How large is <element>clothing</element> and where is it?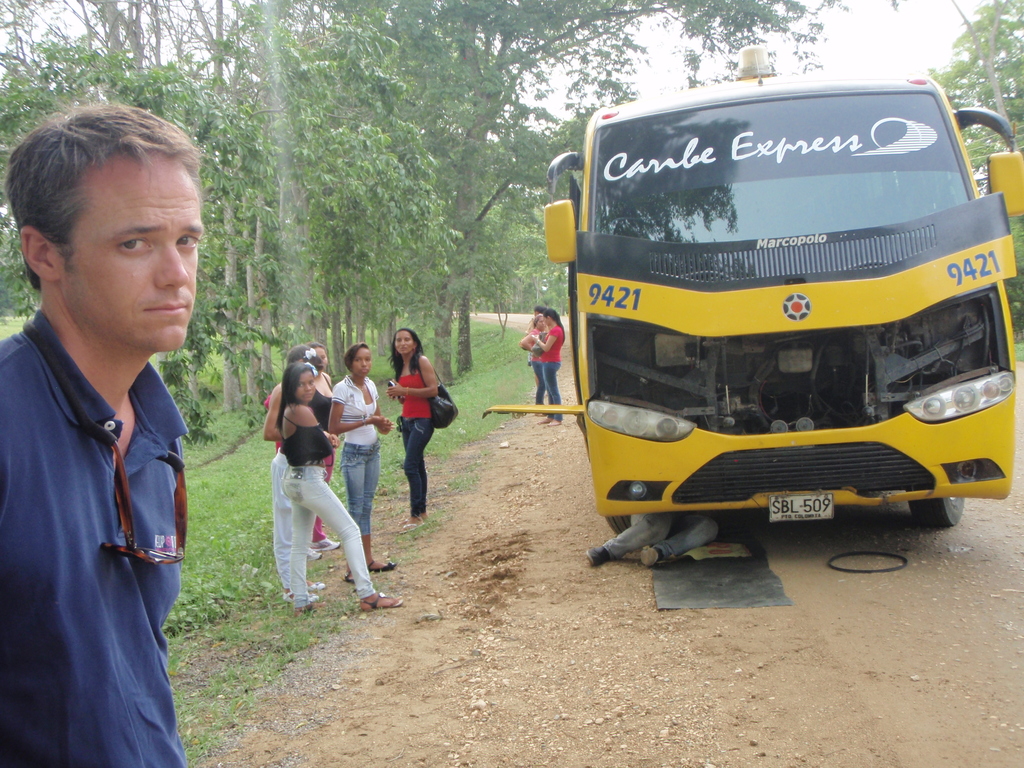
Bounding box: locate(329, 373, 378, 532).
